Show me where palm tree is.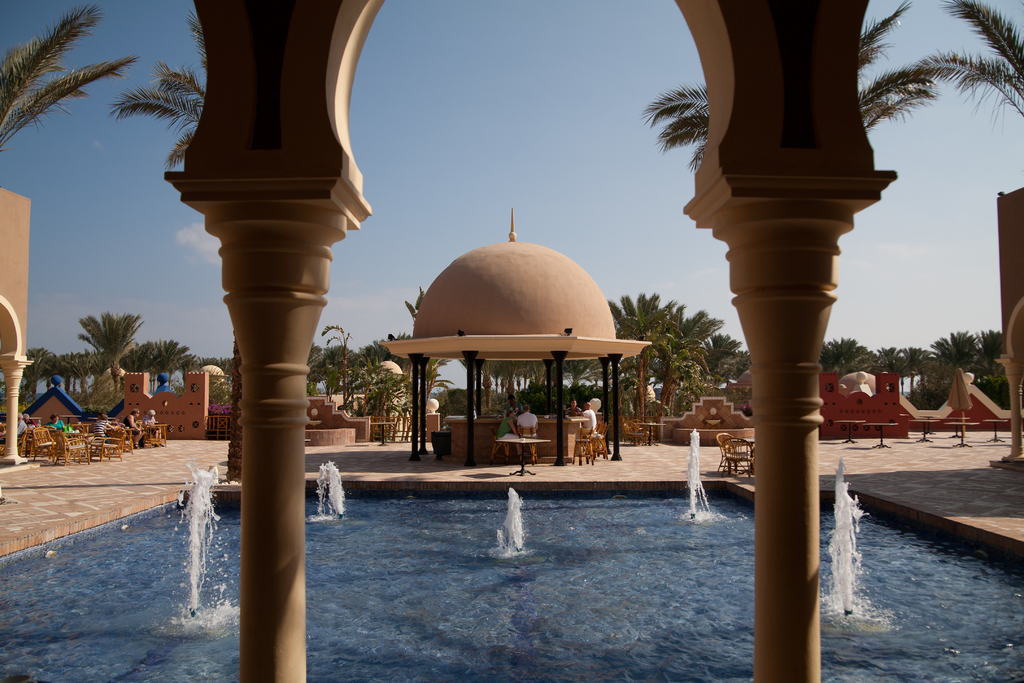
palm tree is at pyautogui.locateOnScreen(969, 320, 1012, 383).
